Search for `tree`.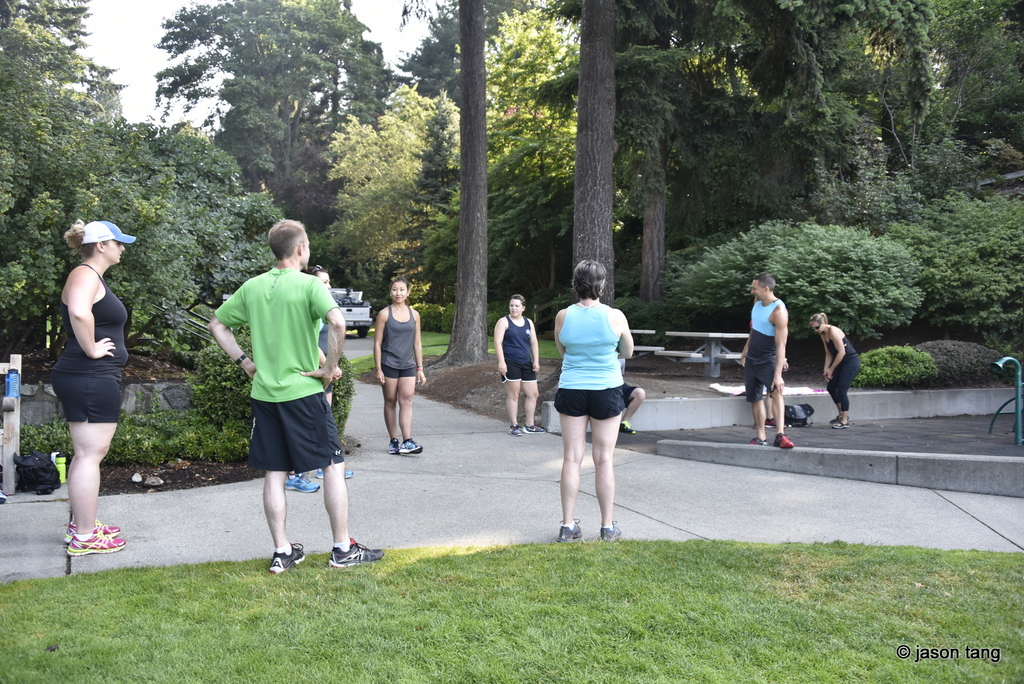
Found at 394:0:528:371.
